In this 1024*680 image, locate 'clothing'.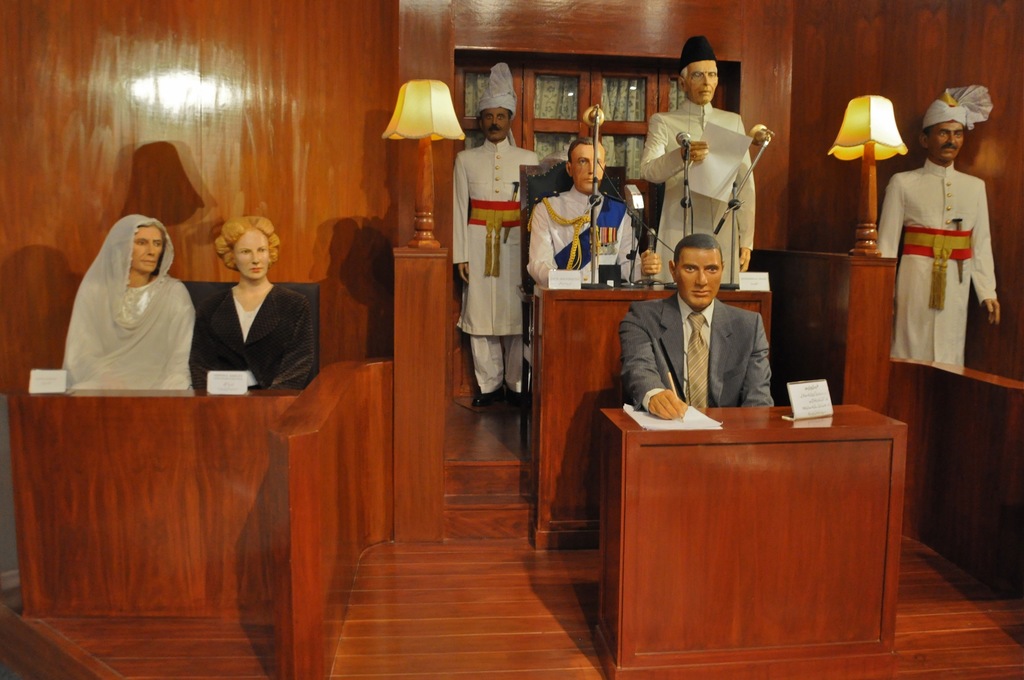
Bounding box: 530/180/639/293.
